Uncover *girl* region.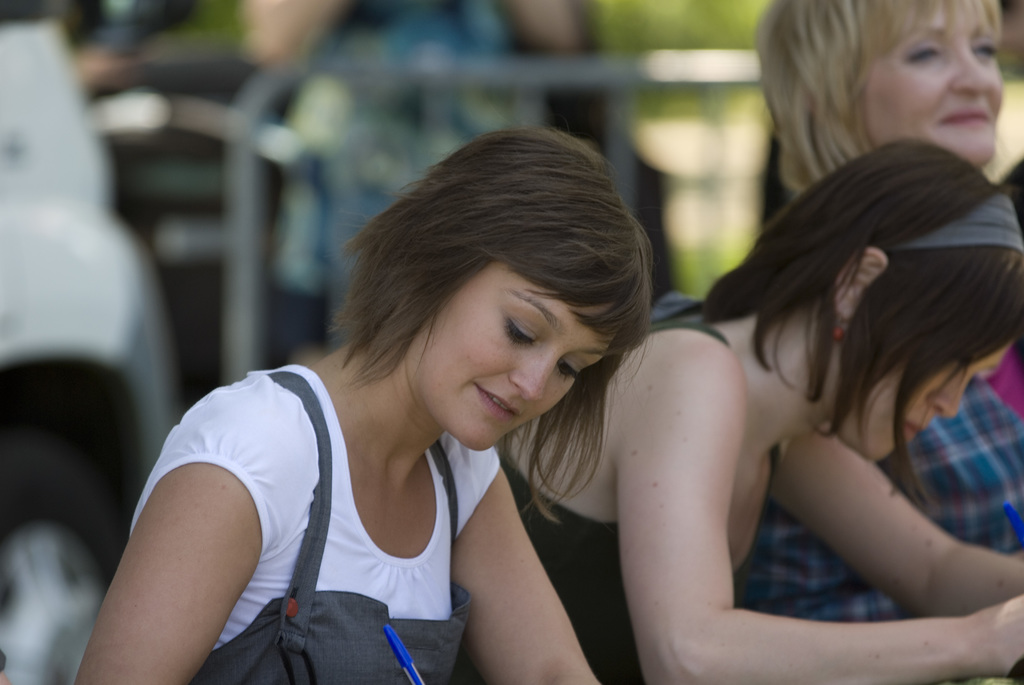
Uncovered: [x1=66, y1=122, x2=650, y2=684].
